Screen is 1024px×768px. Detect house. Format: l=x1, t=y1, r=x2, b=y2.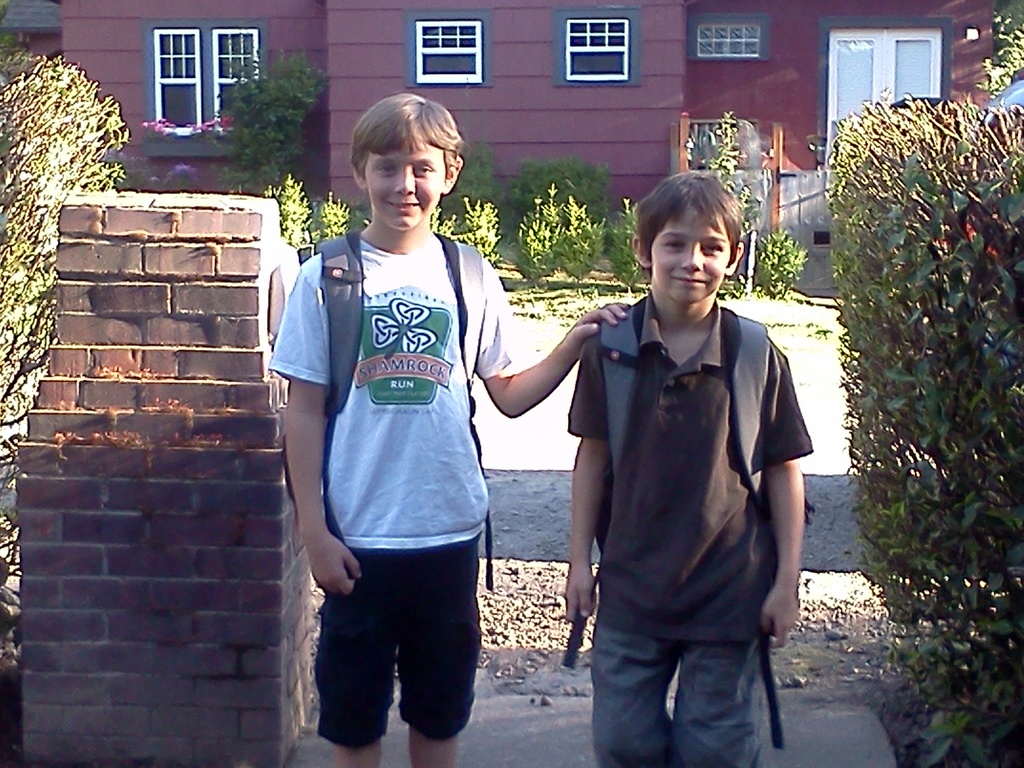
l=0, t=0, r=993, b=223.
